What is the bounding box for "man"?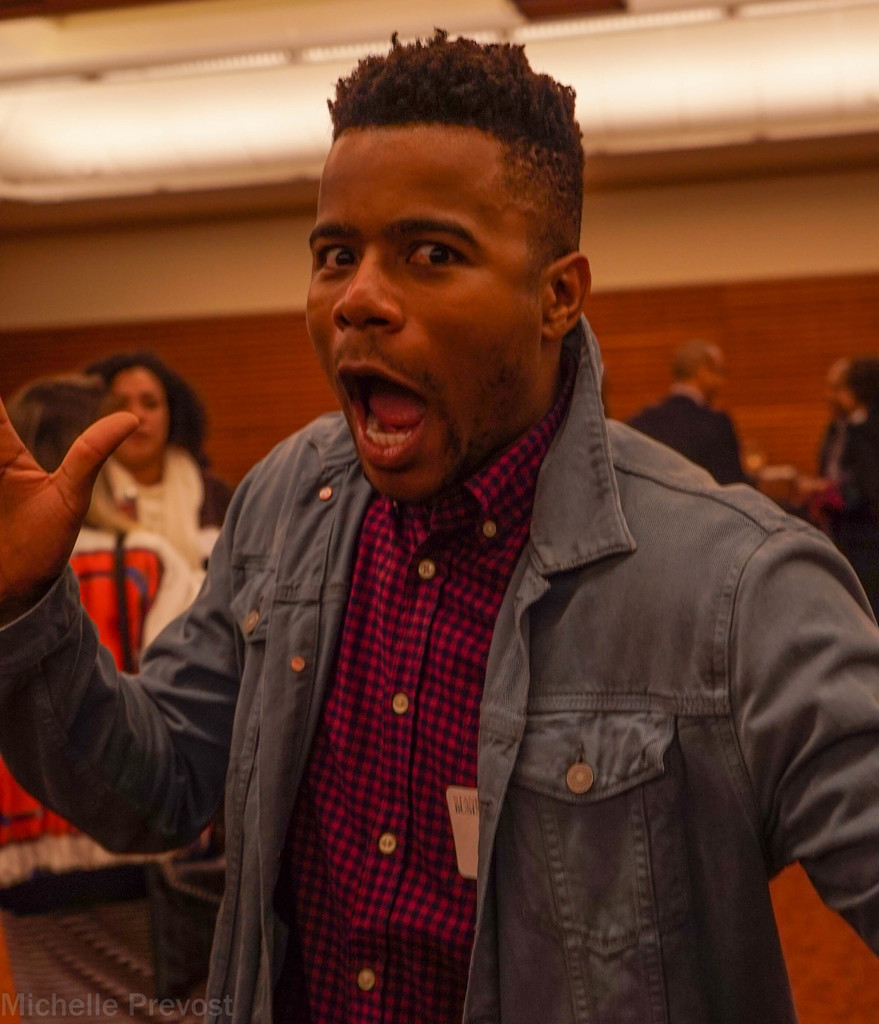
region(0, 21, 878, 1023).
